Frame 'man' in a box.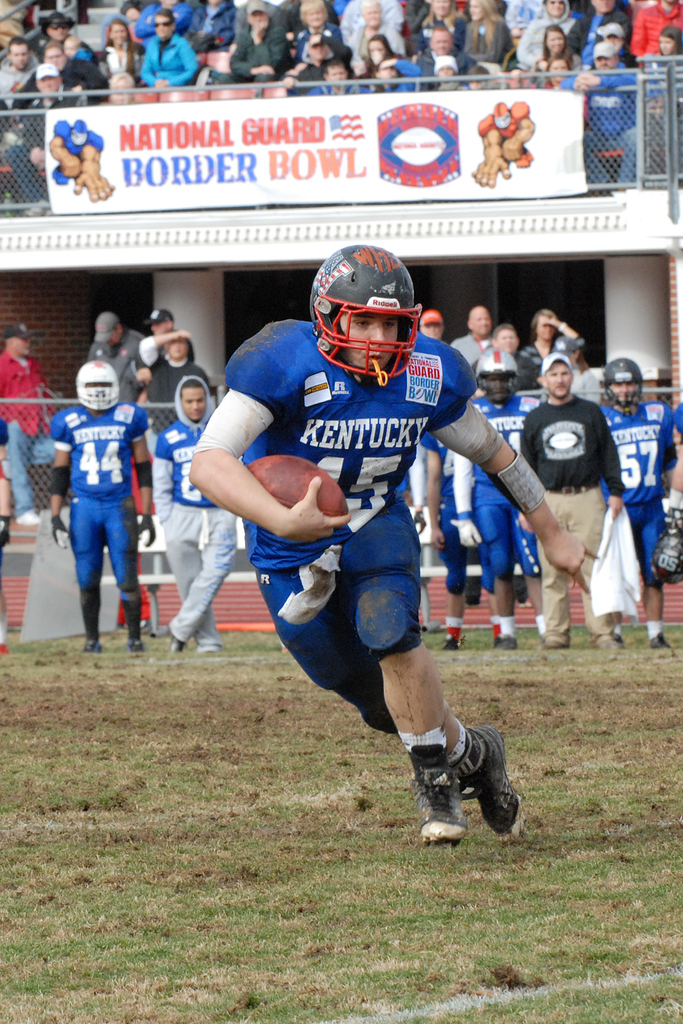
rect(402, 0, 457, 33).
